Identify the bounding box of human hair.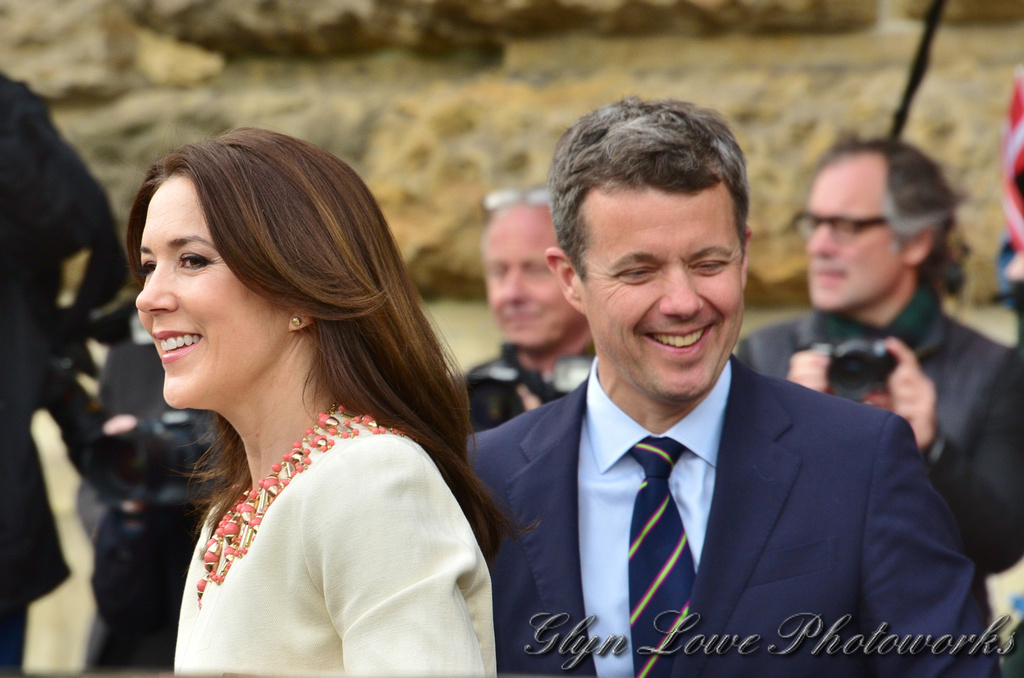
(812,142,950,263).
